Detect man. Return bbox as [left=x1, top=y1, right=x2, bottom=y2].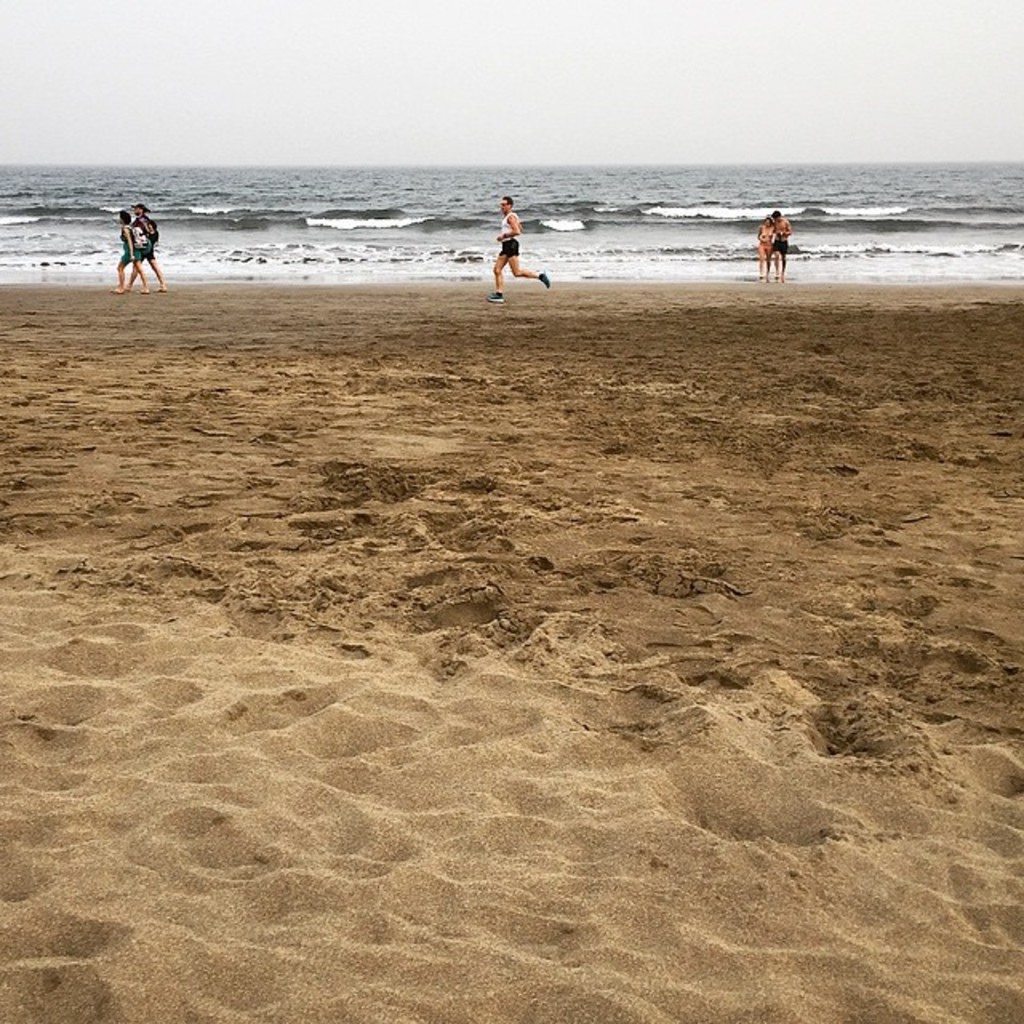
[left=771, top=210, right=790, bottom=278].
